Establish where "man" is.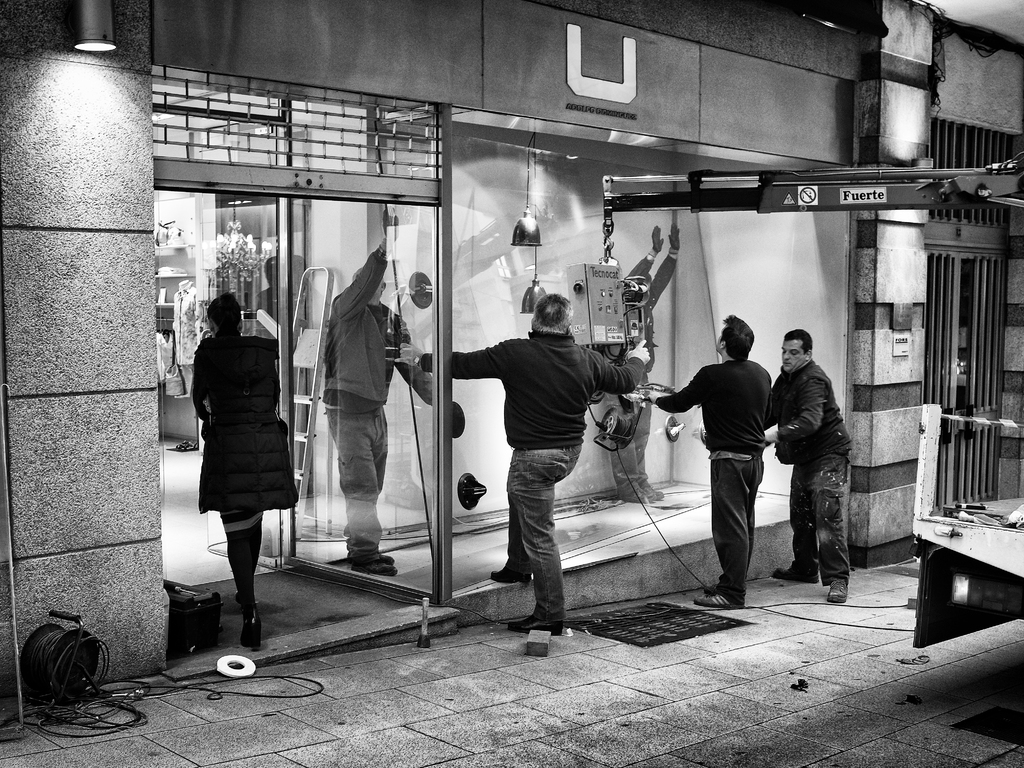
Established at 671 323 786 600.
